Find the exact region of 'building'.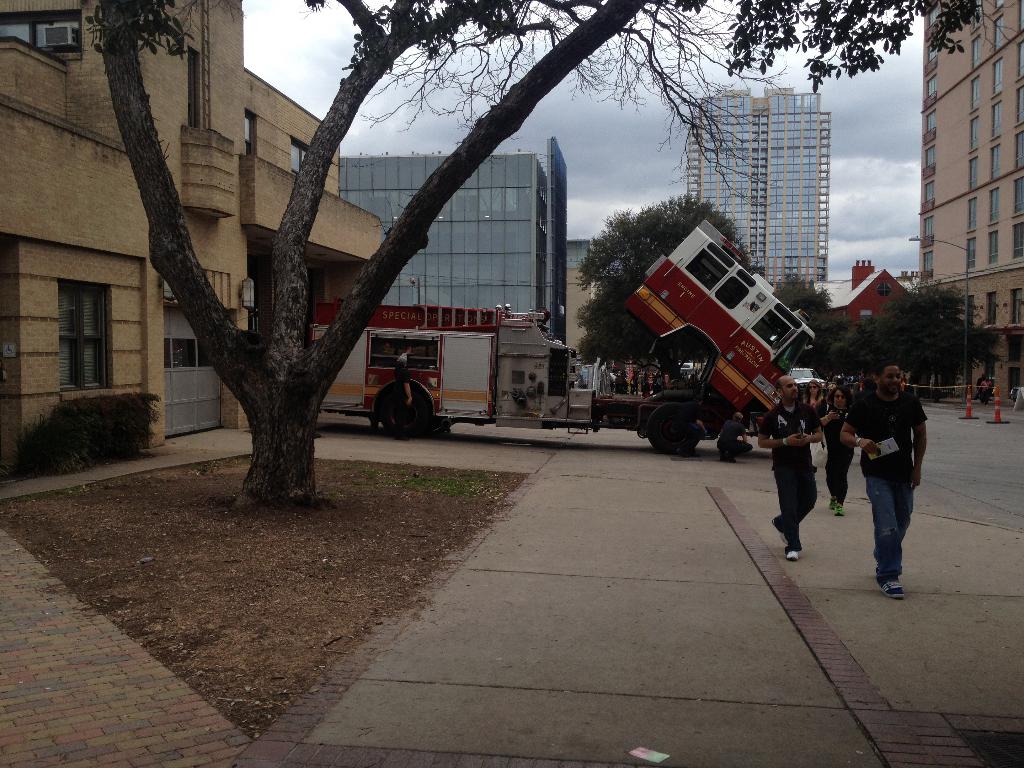
Exact region: 689/93/830/287.
